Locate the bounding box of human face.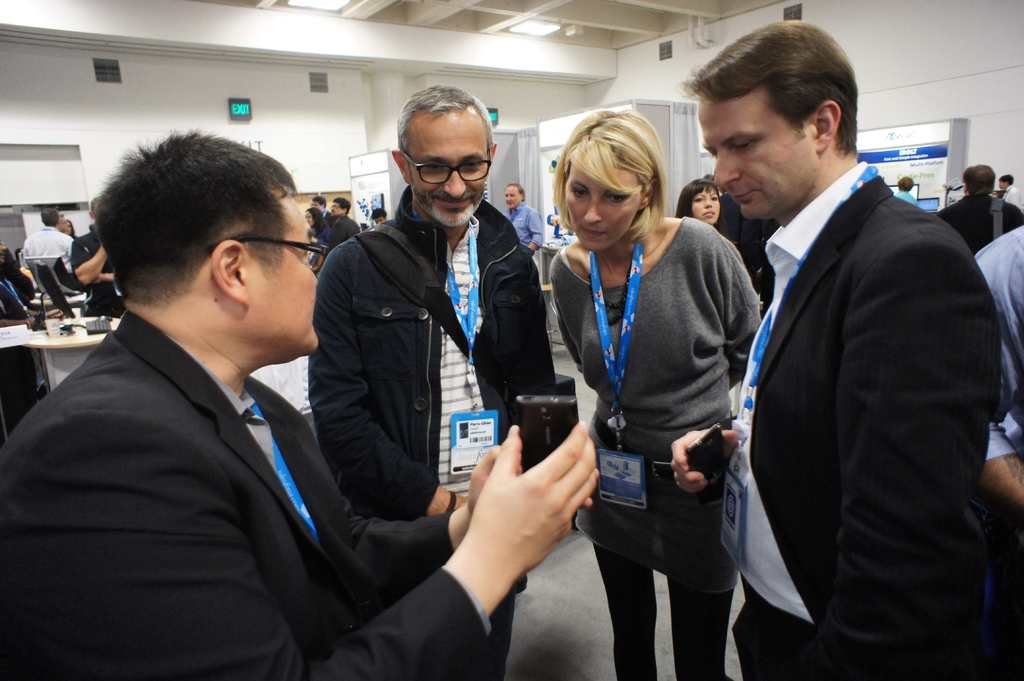
Bounding box: bbox=[252, 182, 323, 357].
